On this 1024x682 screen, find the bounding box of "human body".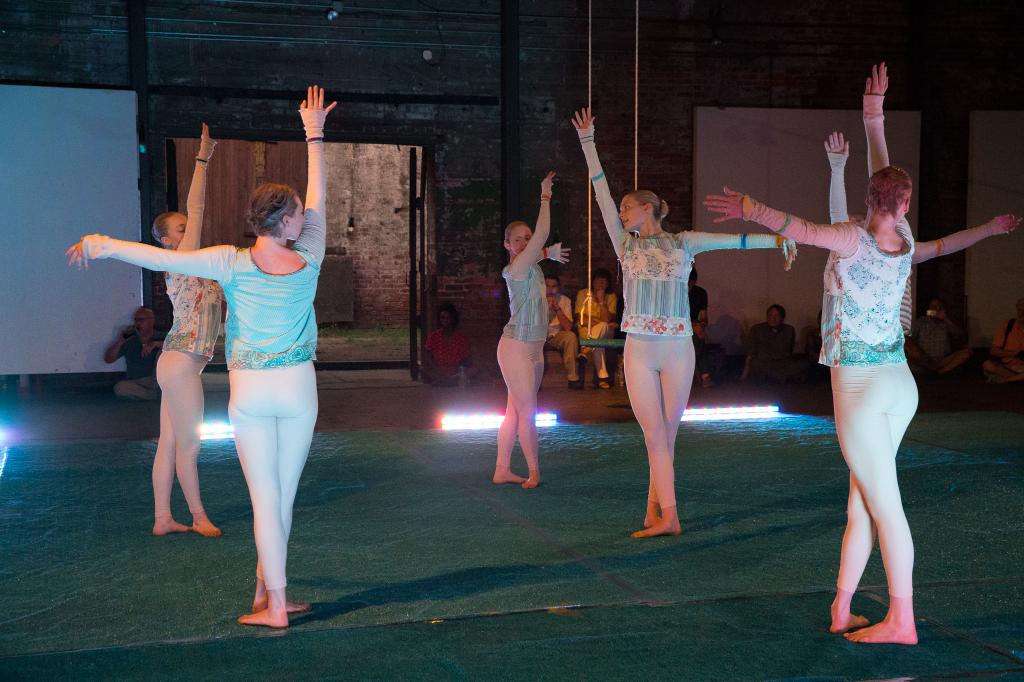
Bounding box: rect(104, 305, 161, 405).
